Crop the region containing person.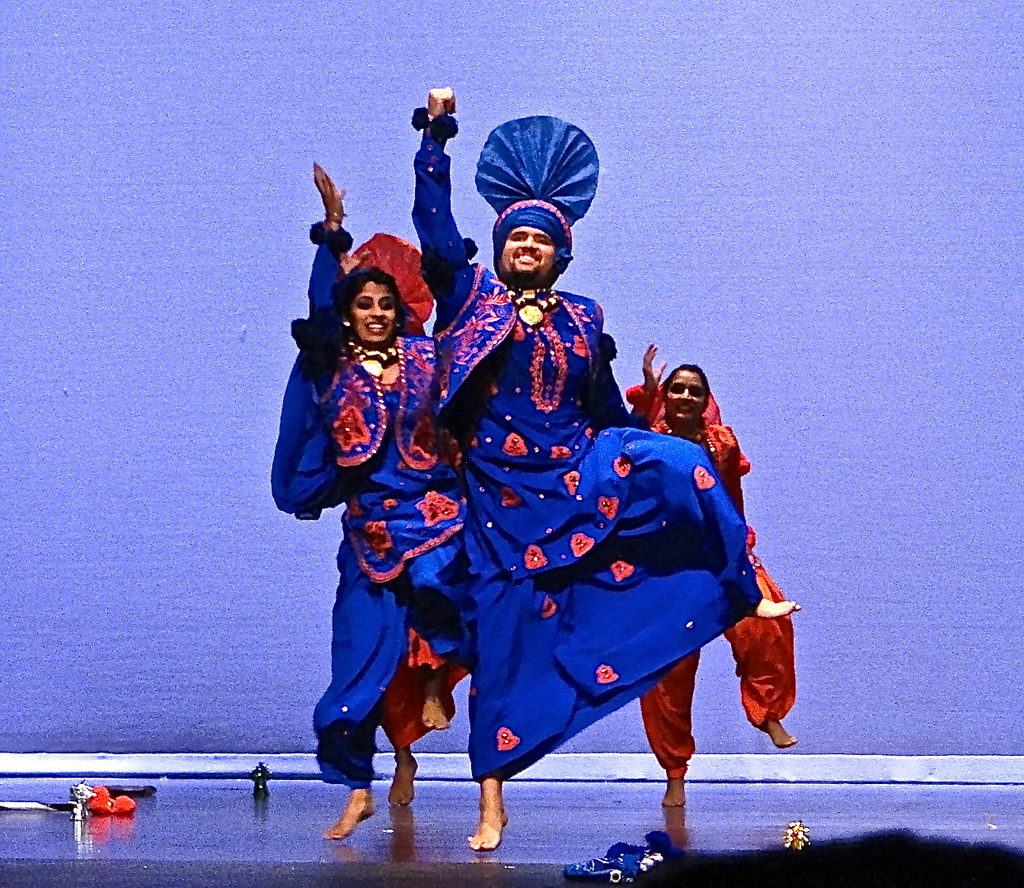
Crop region: crop(269, 164, 476, 836).
